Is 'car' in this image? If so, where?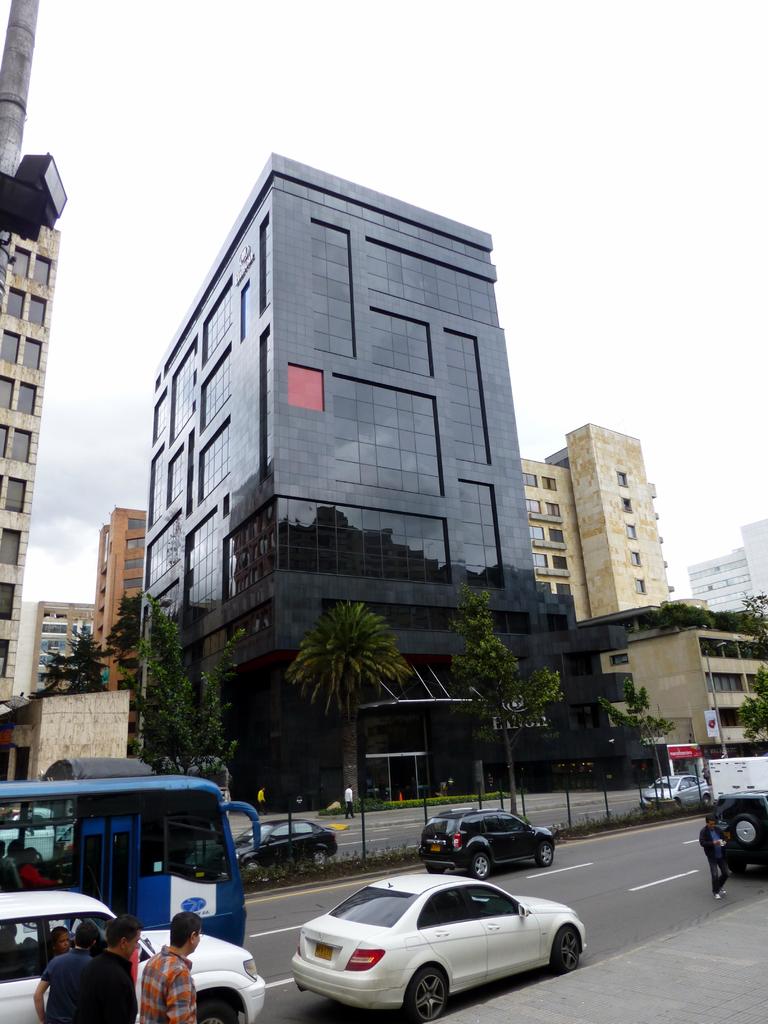
Yes, at (left=640, top=769, right=707, bottom=809).
